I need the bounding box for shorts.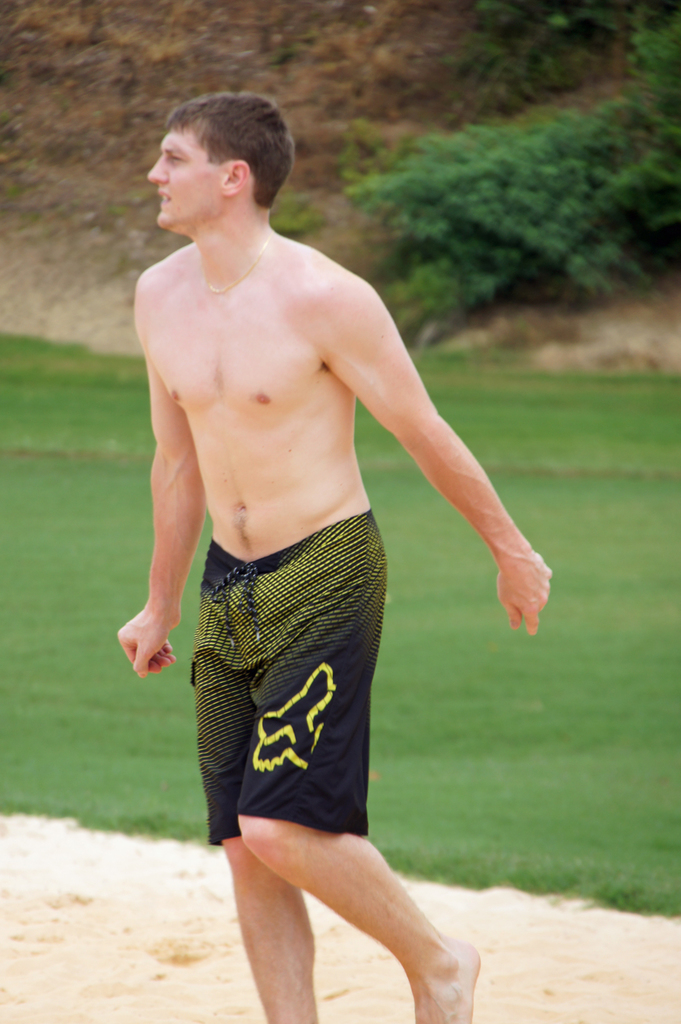
Here it is: [x1=197, y1=512, x2=393, y2=845].
